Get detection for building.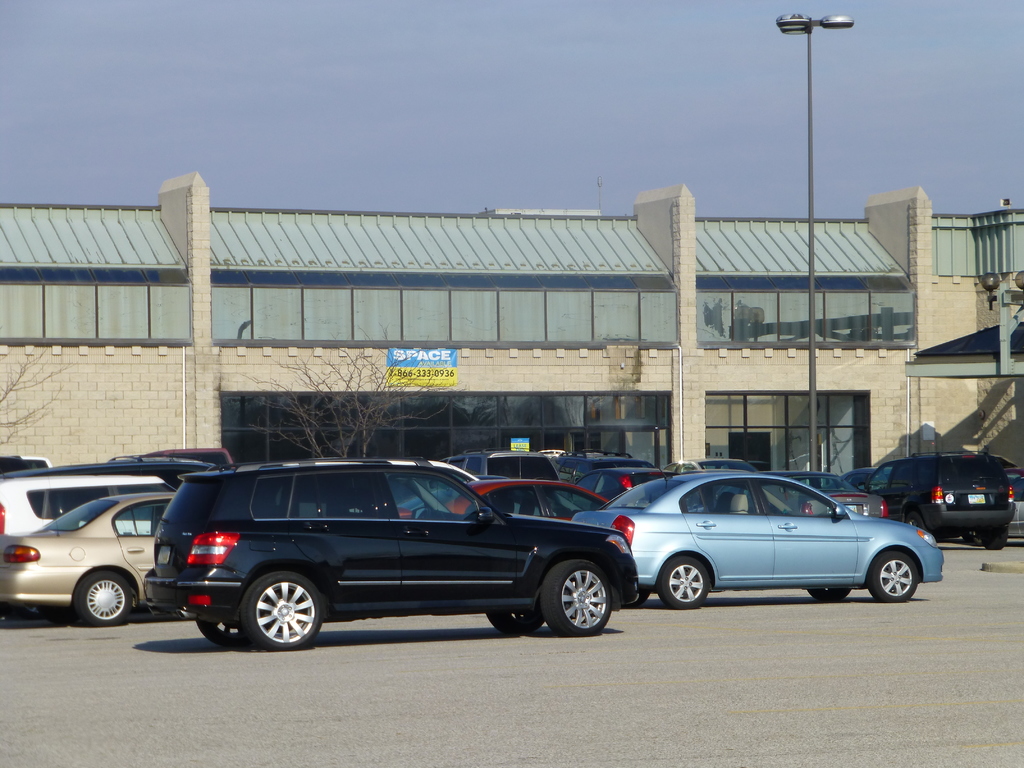
Detection: detection(0, 172, 1023, 477).
